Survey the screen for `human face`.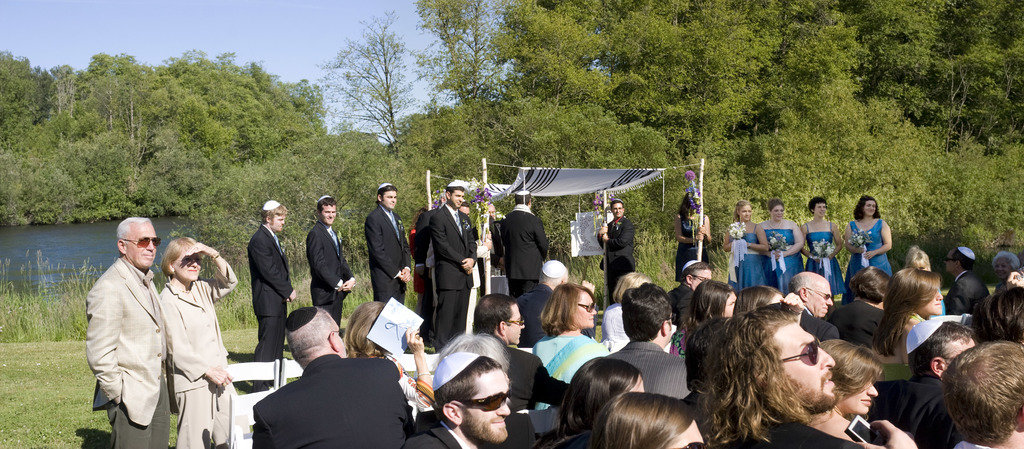
Survey found: {"x1": 271, "y1": 215, "x2": 282, "y2": 233}.
